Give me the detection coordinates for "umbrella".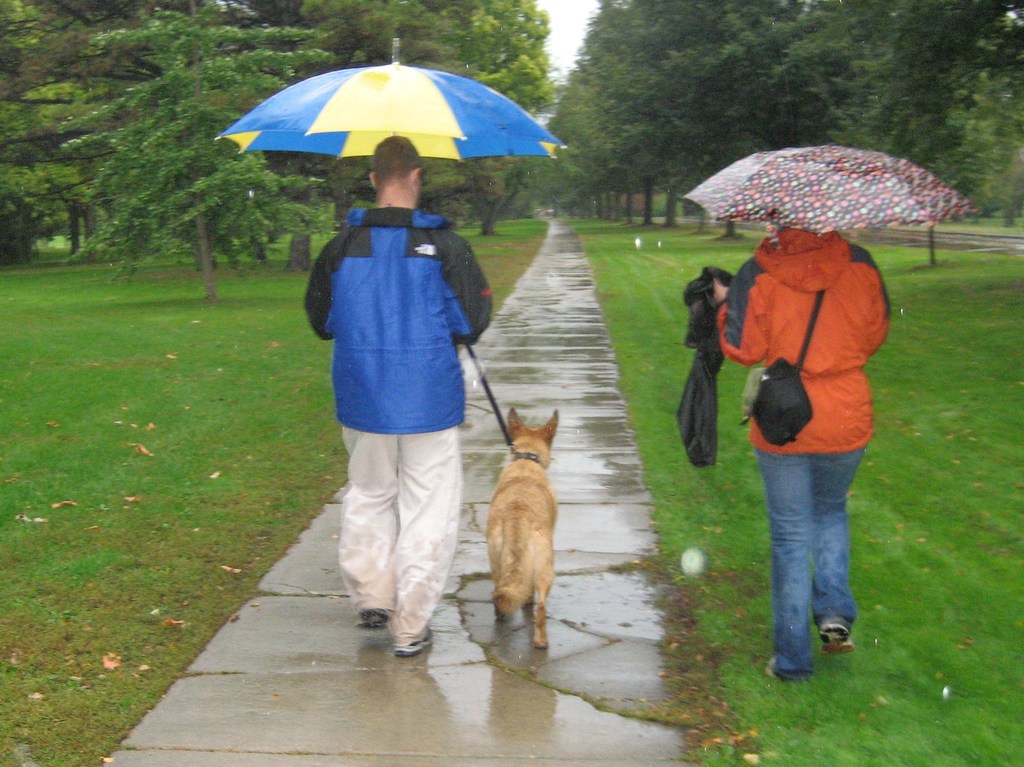
box=[681, 141, 980, 251].
